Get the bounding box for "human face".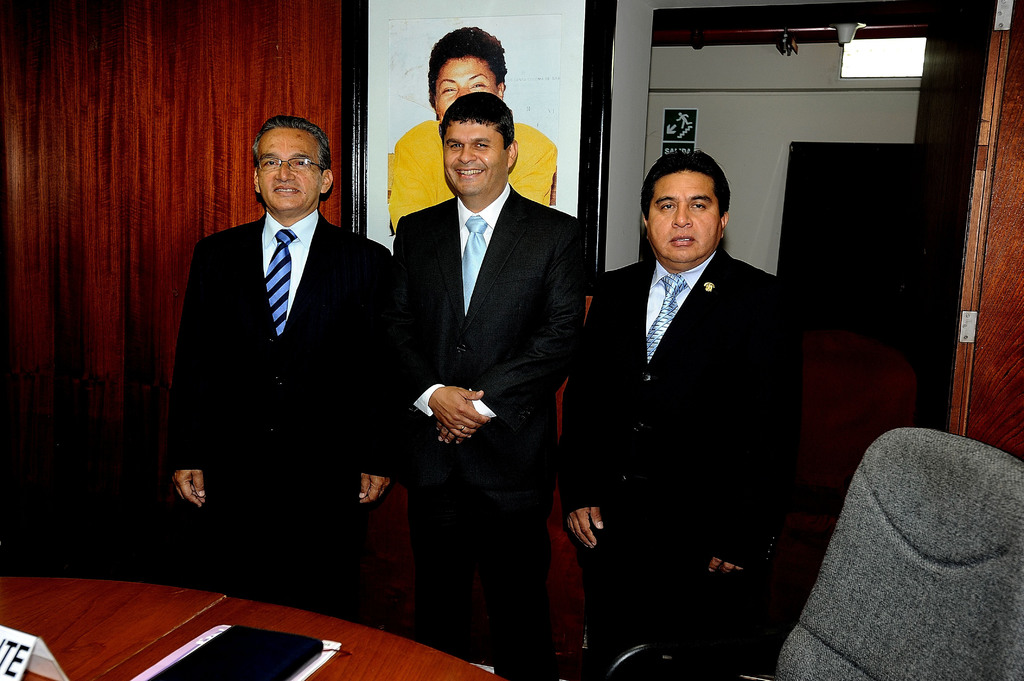
445/120/500/195.
